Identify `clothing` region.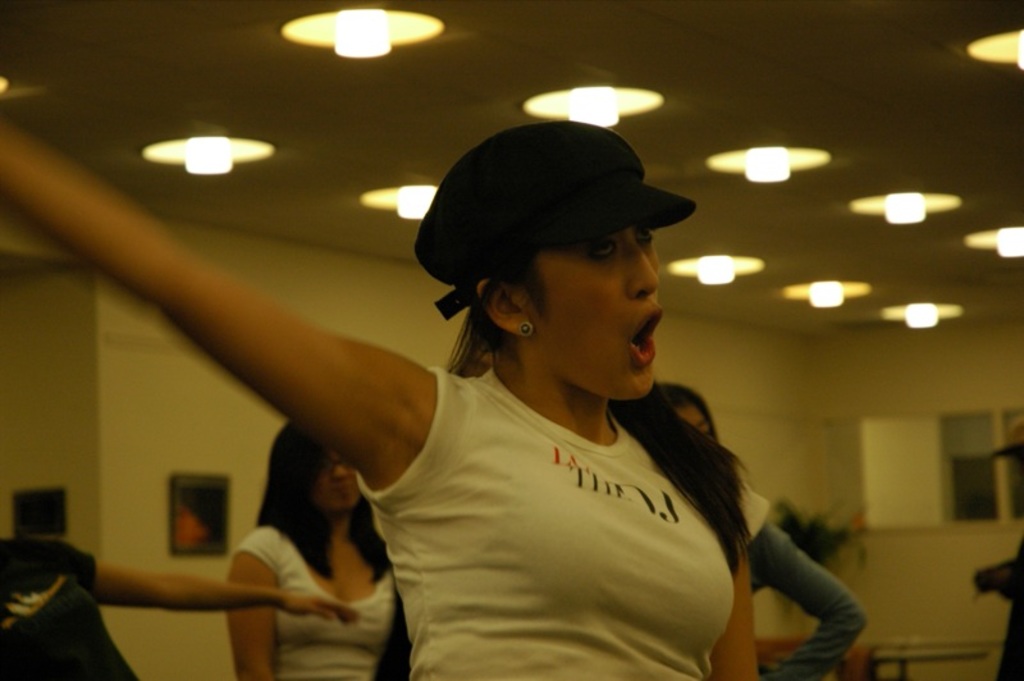
Region: select_region(746, 483, 864, 680).
